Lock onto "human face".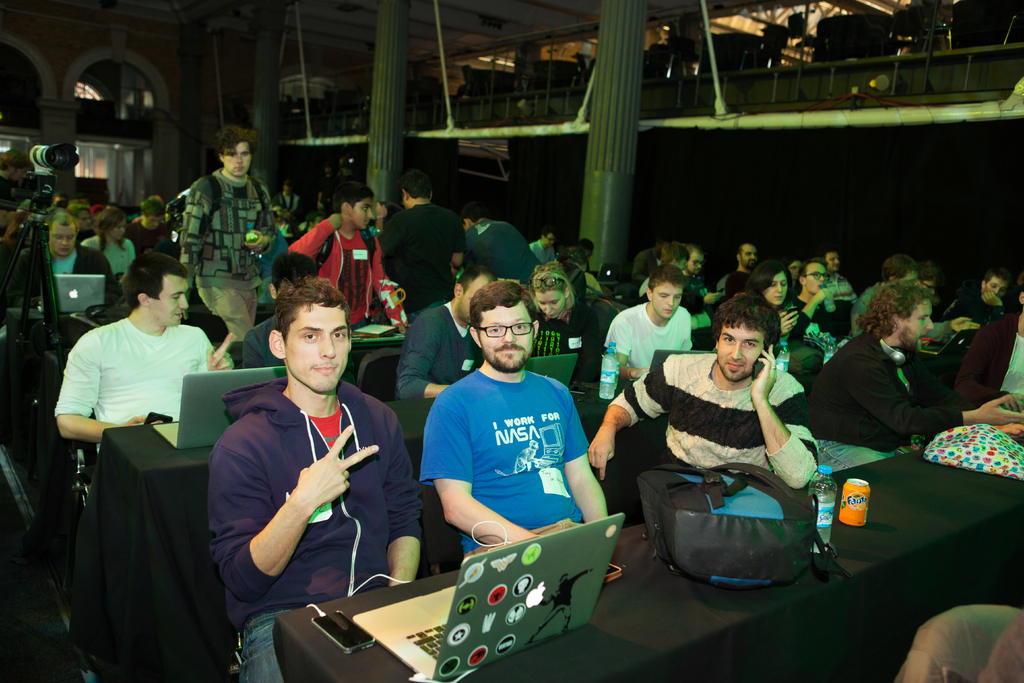
Locked: {"left": 981, "top": 276, "right": 1006, "bottom": 300}.
